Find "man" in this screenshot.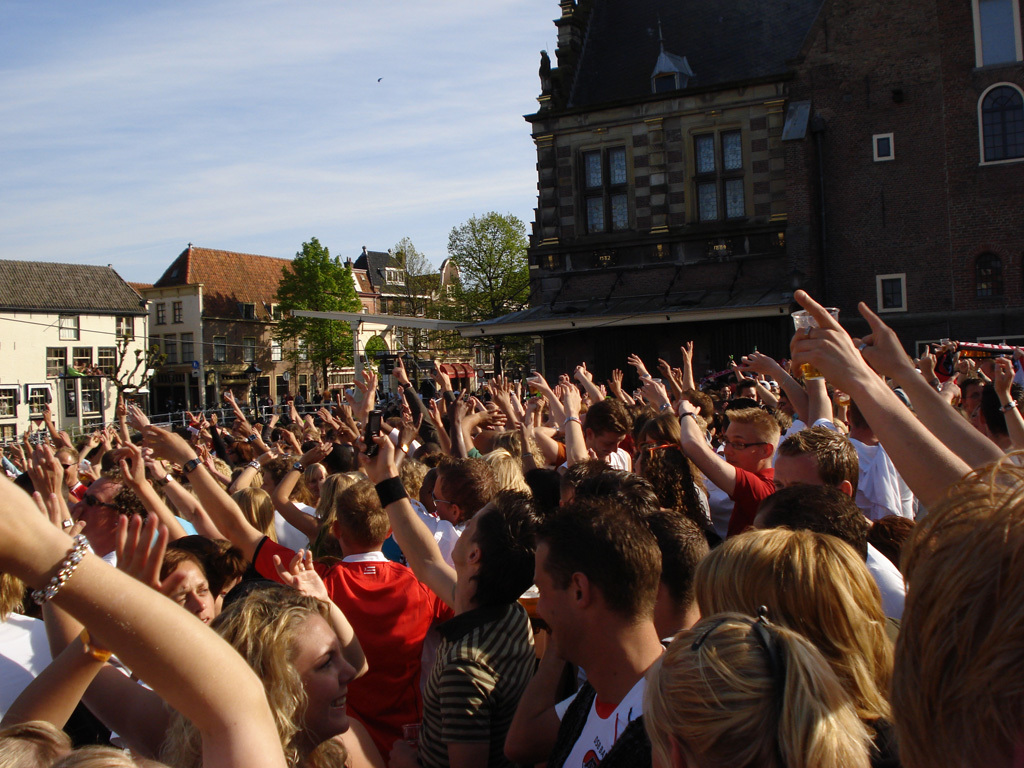
The bounding box for "man" is (left=733, top=377, right=757, bottom=399).
